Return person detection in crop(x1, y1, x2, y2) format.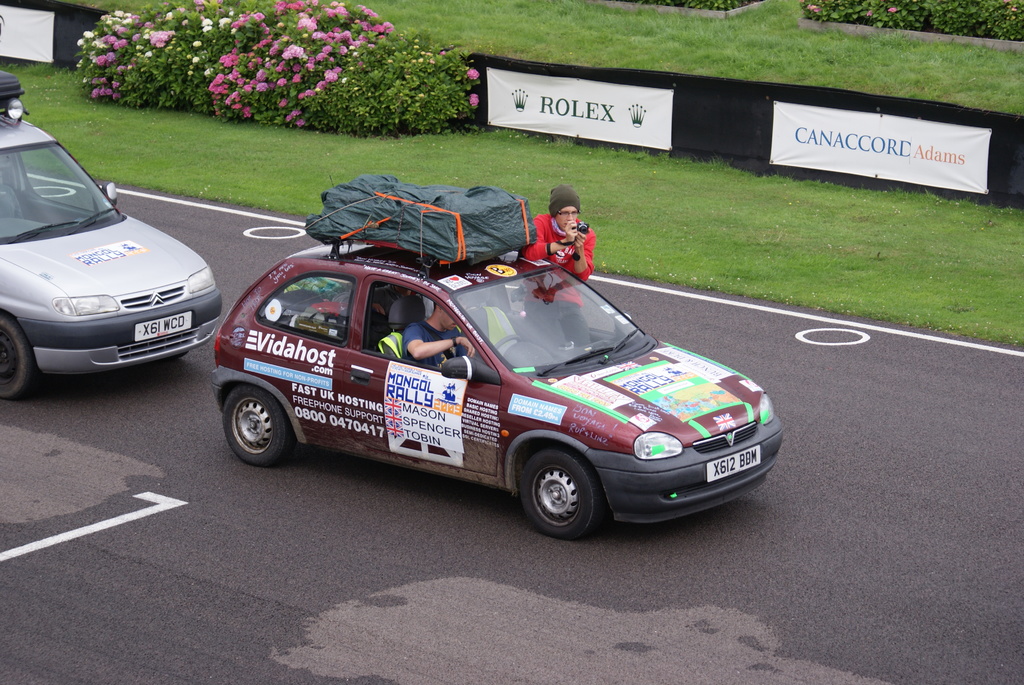
crop(399, 294, 472, 367).
